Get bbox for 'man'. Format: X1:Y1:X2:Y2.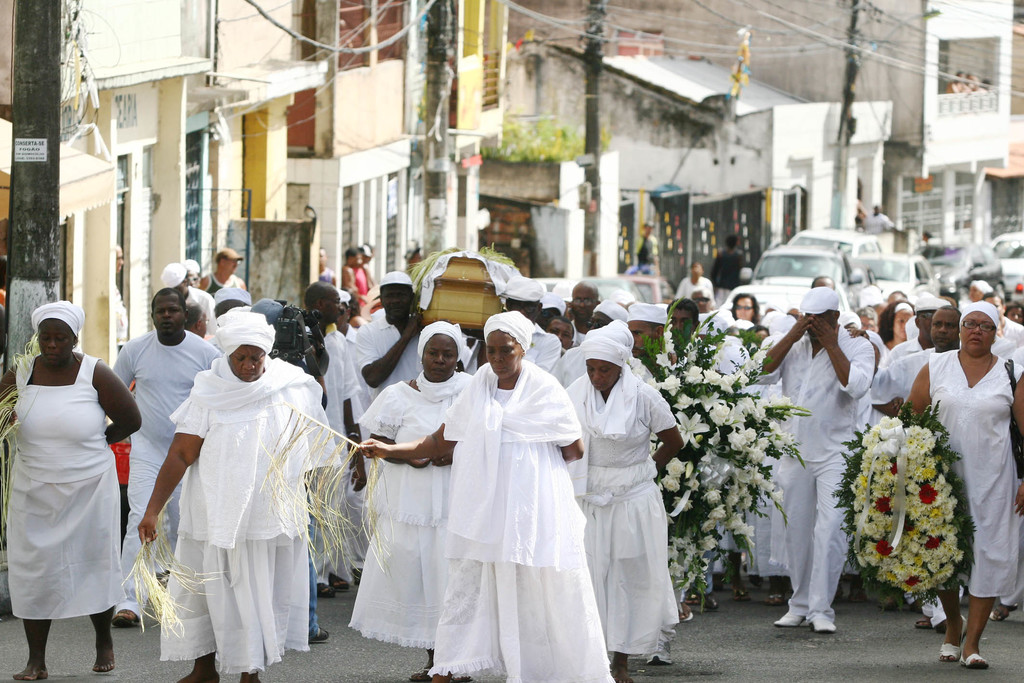
337:287:371:409.
